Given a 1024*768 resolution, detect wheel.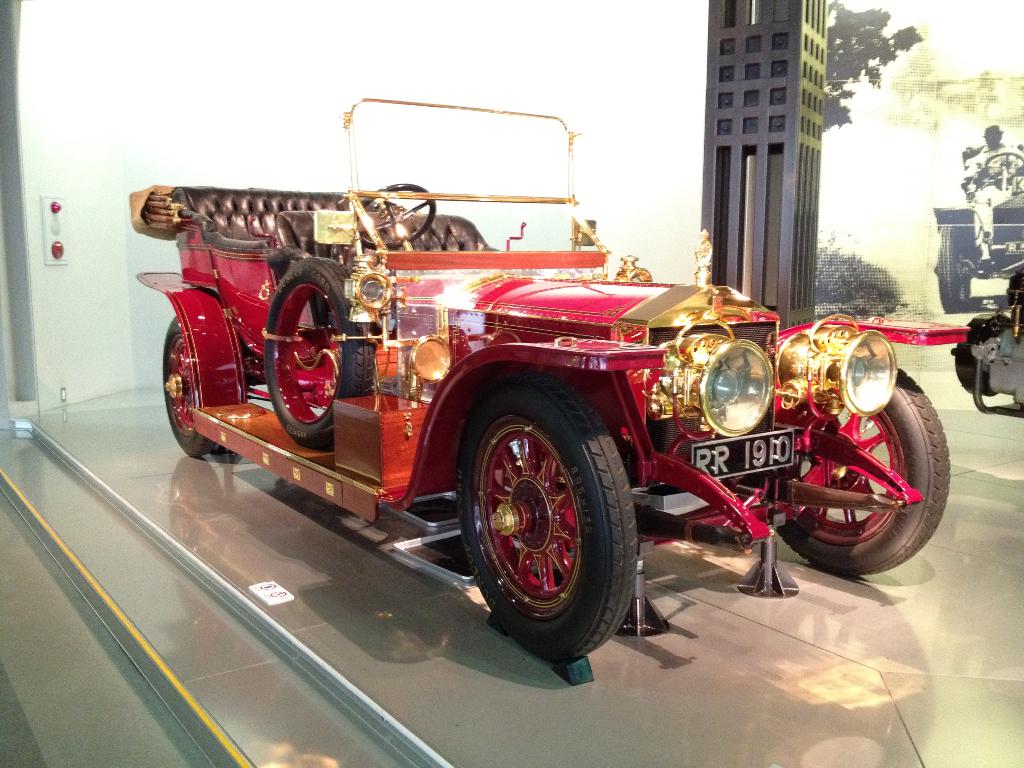
BBox(157, 311, 234, 461).
